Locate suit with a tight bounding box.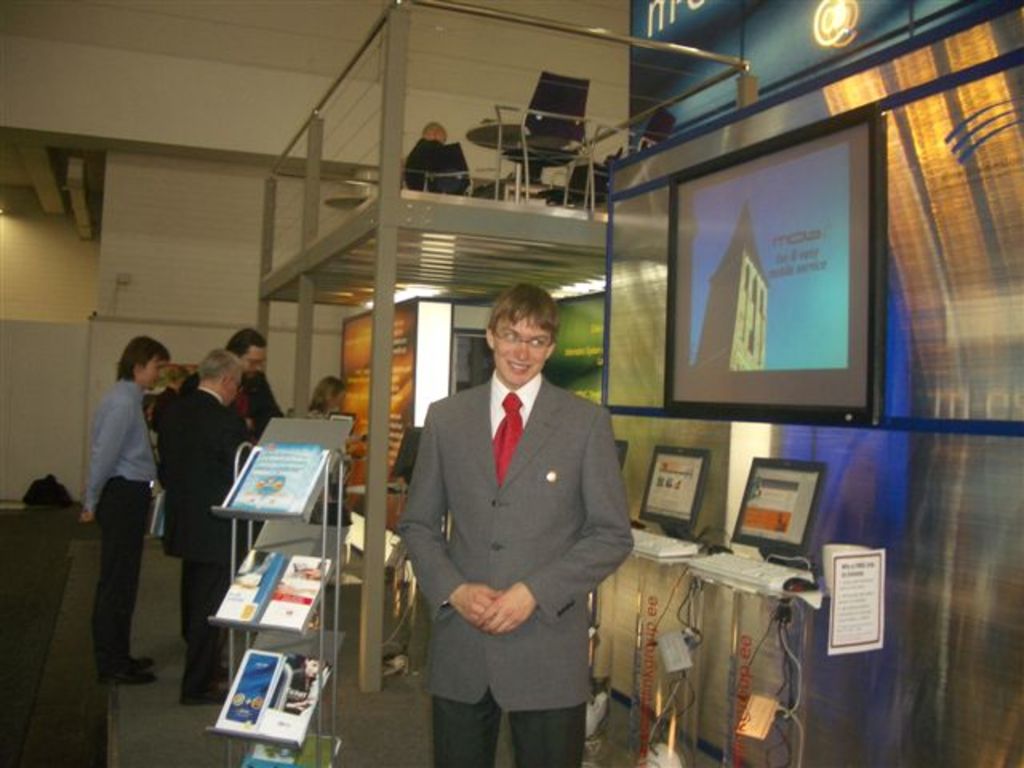
(182,376,288,451).
